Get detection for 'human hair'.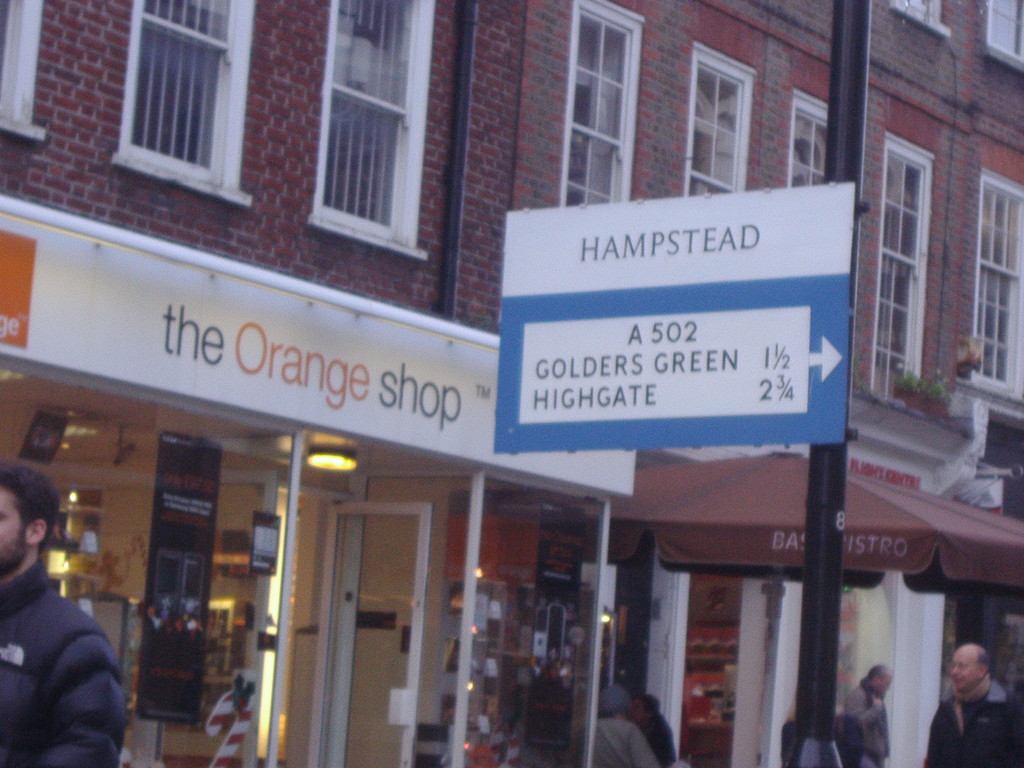
Detection: detection(867, 664, 895, 681).
